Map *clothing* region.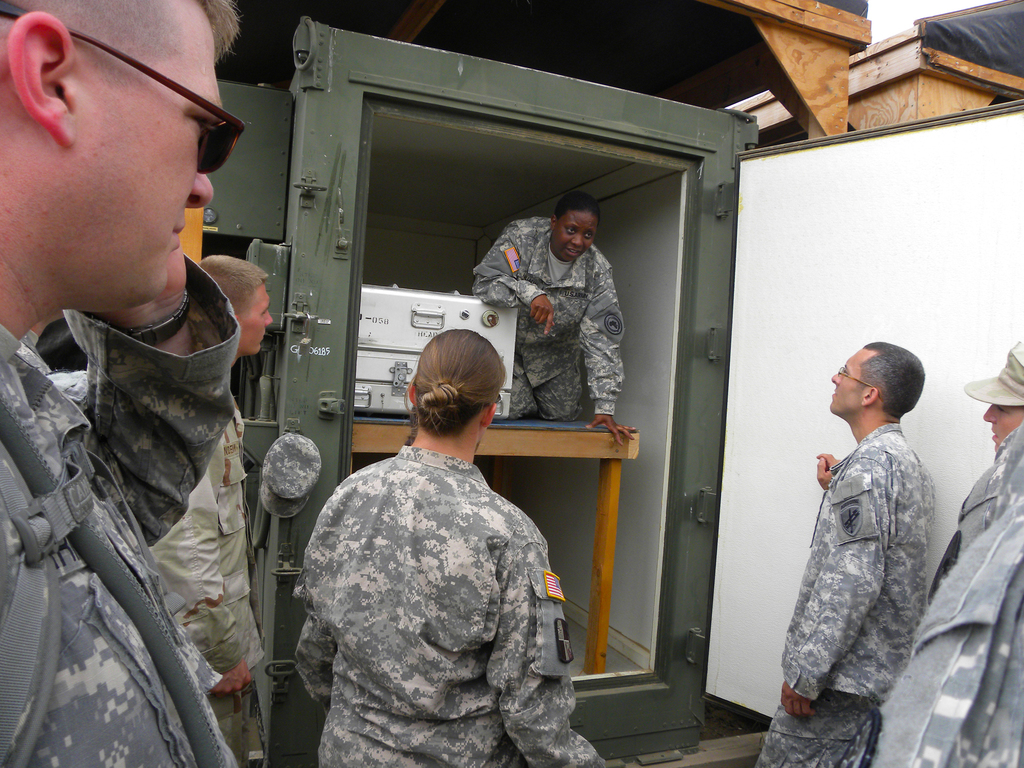
Mapped to rect(472, 214, 627, 420).
